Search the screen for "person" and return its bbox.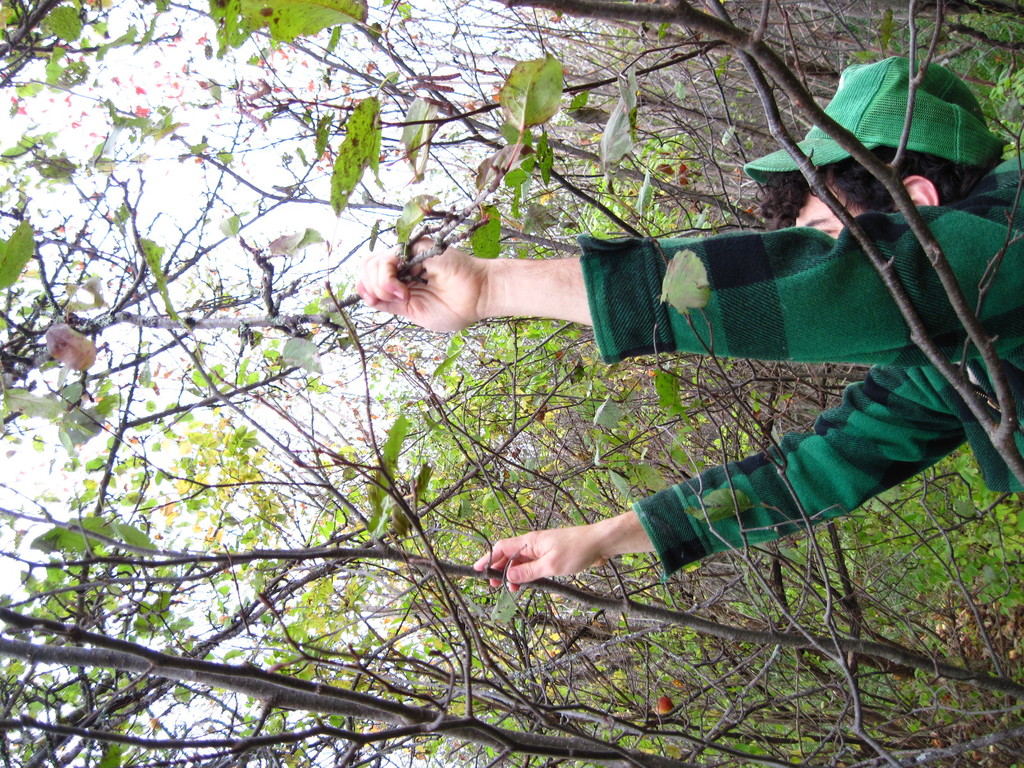
Found: x1=405 y1=221 x2=981 y2=609.
